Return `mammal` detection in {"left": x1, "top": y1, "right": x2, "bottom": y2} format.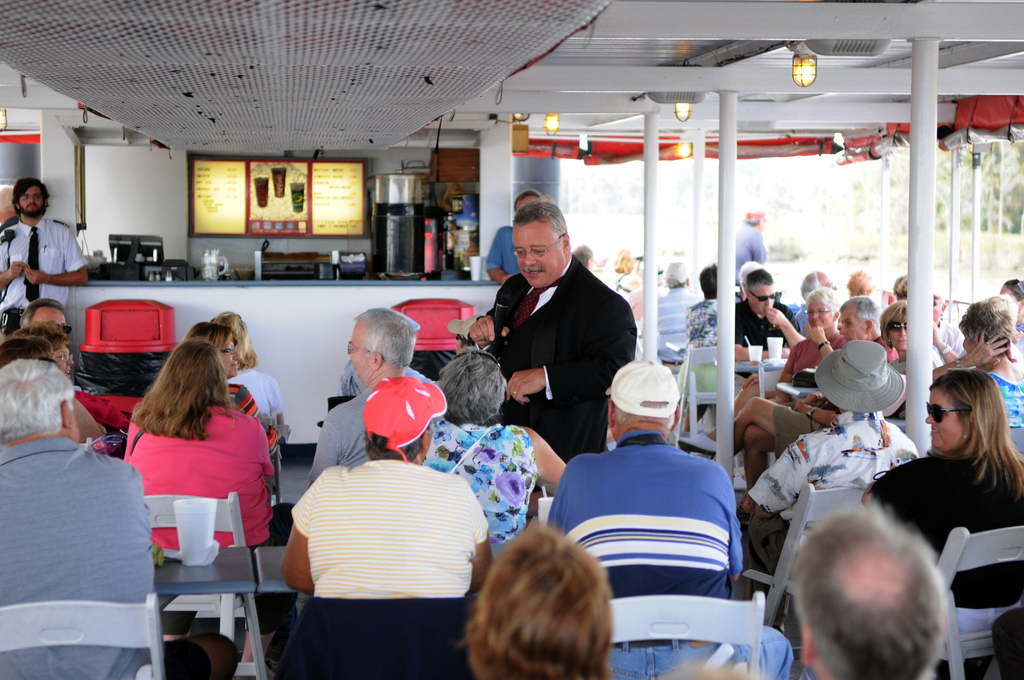
{"left": 182, "top": 319, "right": 284, "bottom": 461}.
